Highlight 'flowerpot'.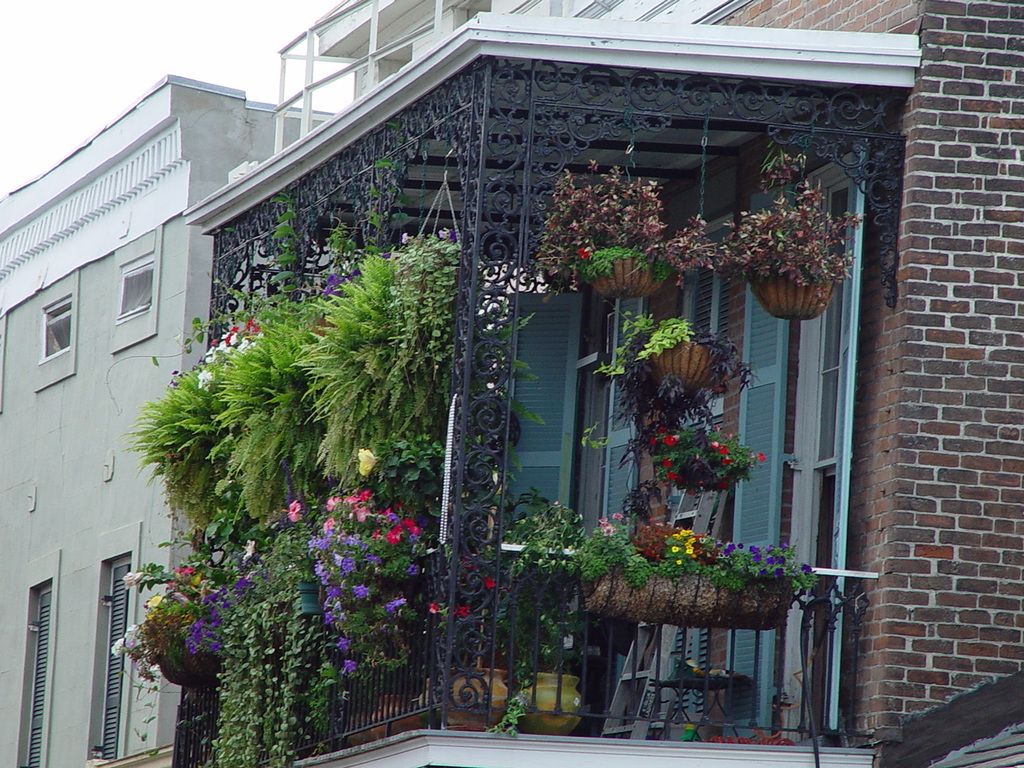
Highlighted region: {"left": 748, "top": 260, "right": 836, "bottom": 321}.
